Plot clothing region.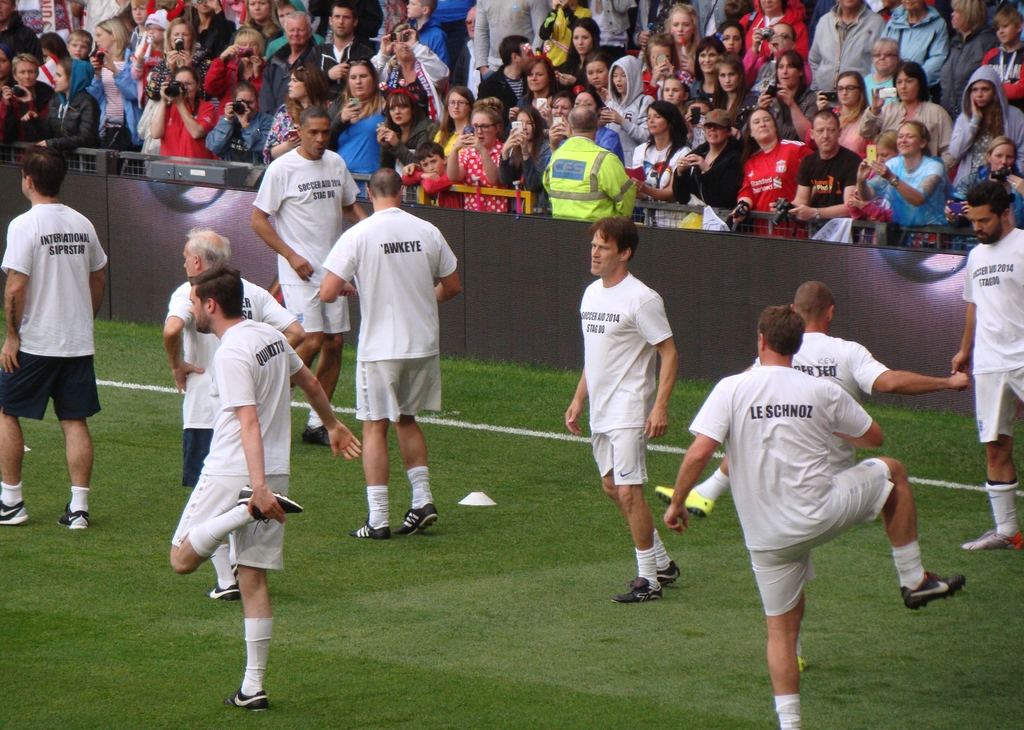
Plotted at [x1=0, y1=197, x2=108, y2=426].
